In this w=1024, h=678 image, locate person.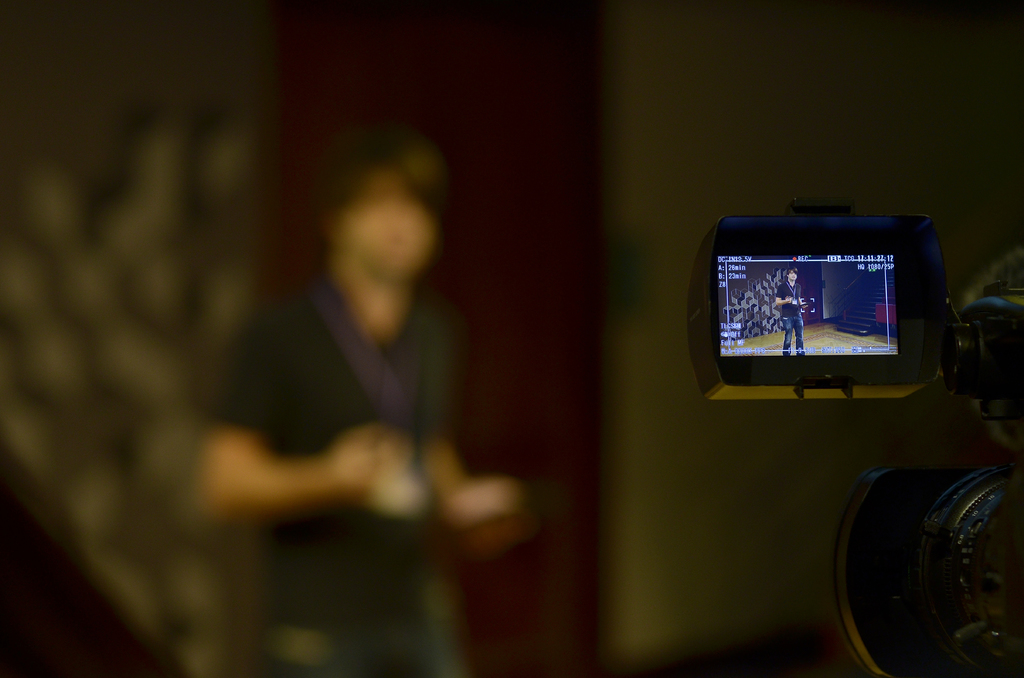
Bounding box: bbox(193, 131, 546, 677).
